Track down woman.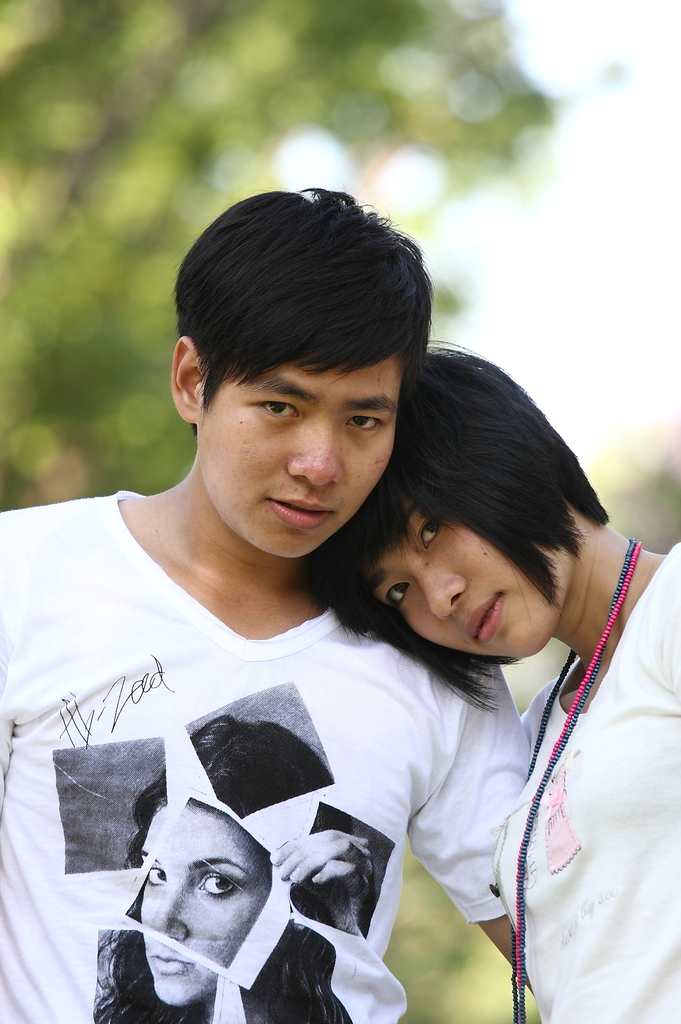
Tracked to x1=289, y1=339, x2=680, y2=1023.
